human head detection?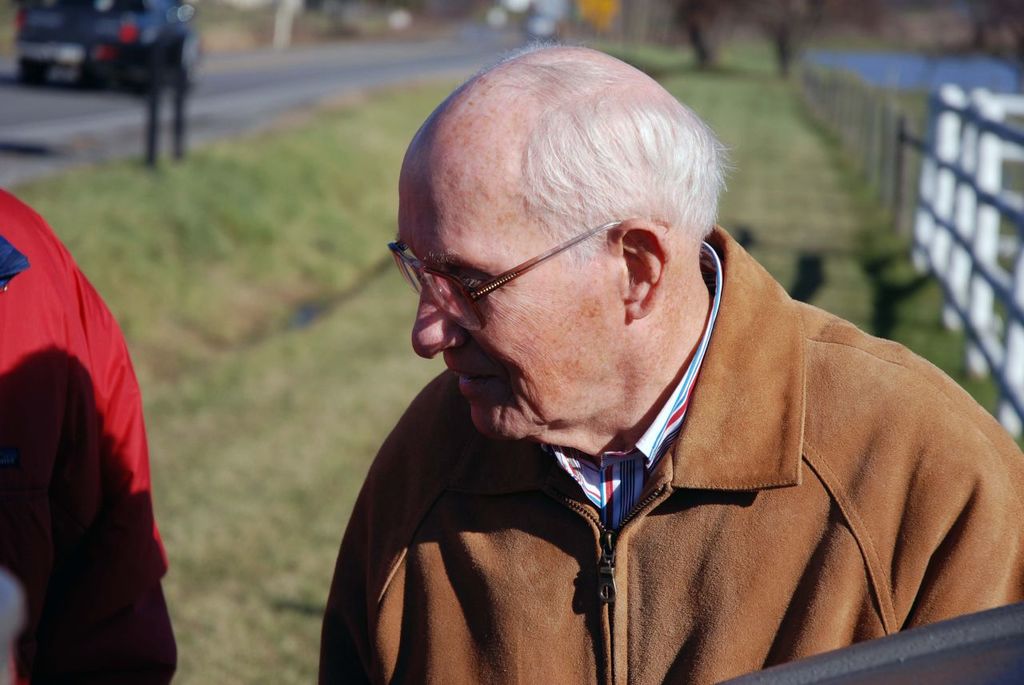
BBox(396, 47, 742, 411)
